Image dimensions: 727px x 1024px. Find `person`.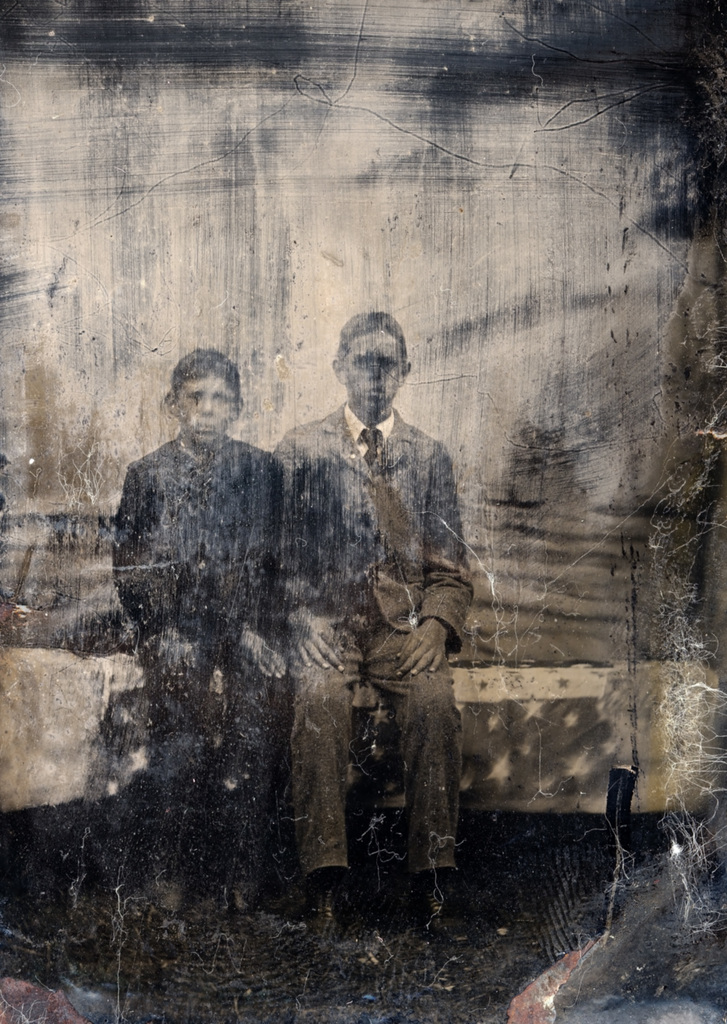
{"left": 117, "top": 351, "right": 288, "bottom": 909}.
